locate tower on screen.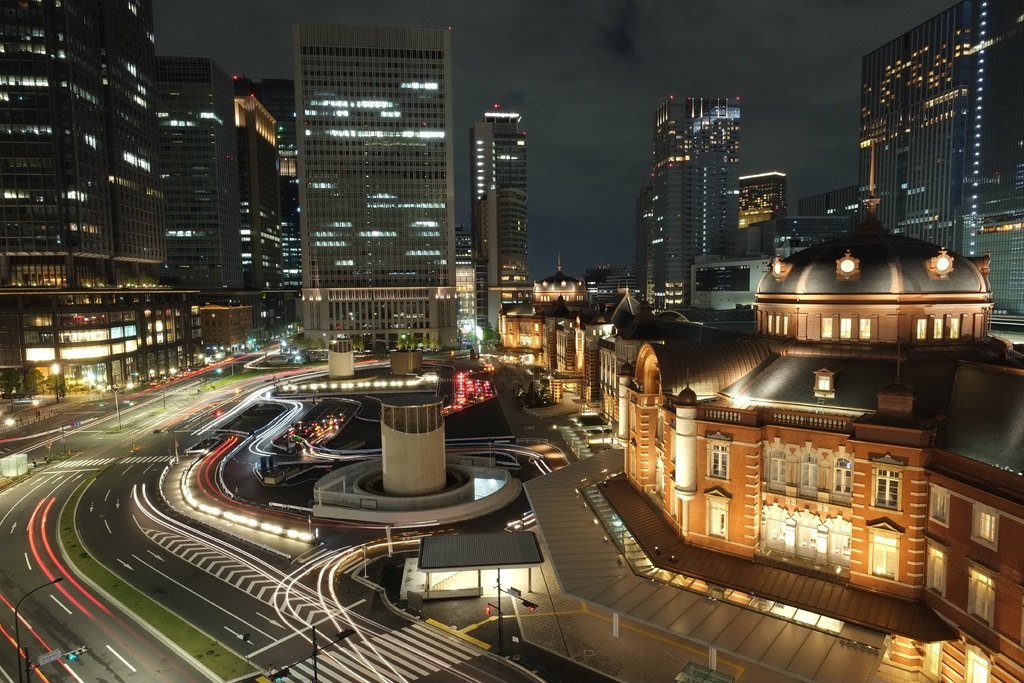
On screen at 532, 244, 582, 309.
